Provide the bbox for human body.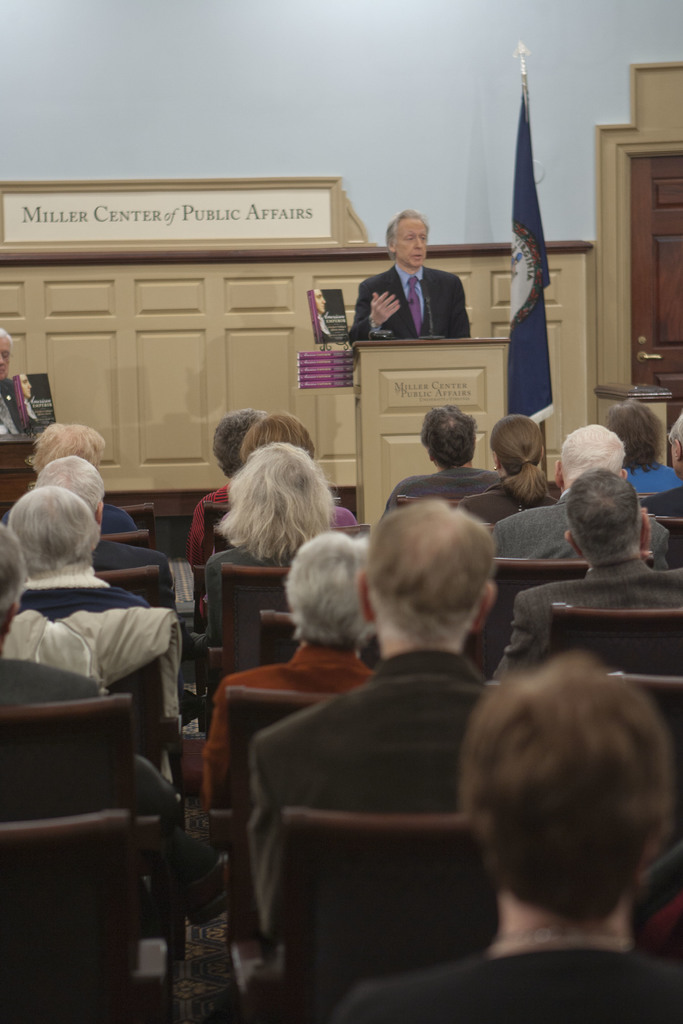
crop(333, 655, 678, 1012).
